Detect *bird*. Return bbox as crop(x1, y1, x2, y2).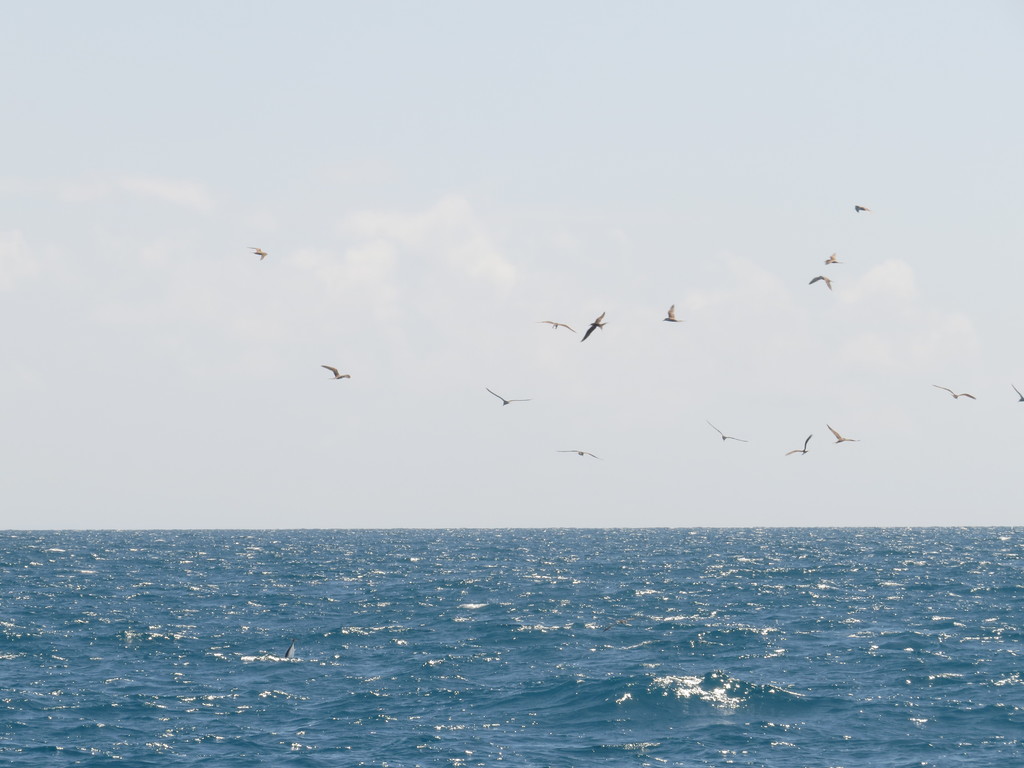
crop(705, 419, 742, 440).
